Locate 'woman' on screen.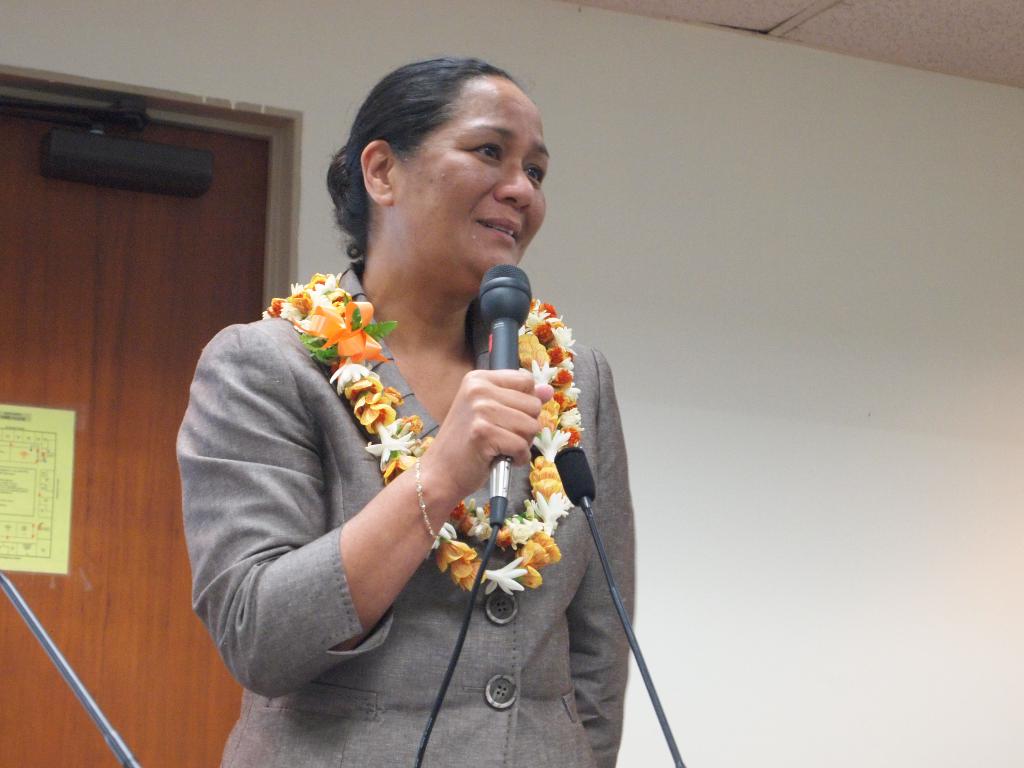
On screen at box(171, 81, 639, 767).
